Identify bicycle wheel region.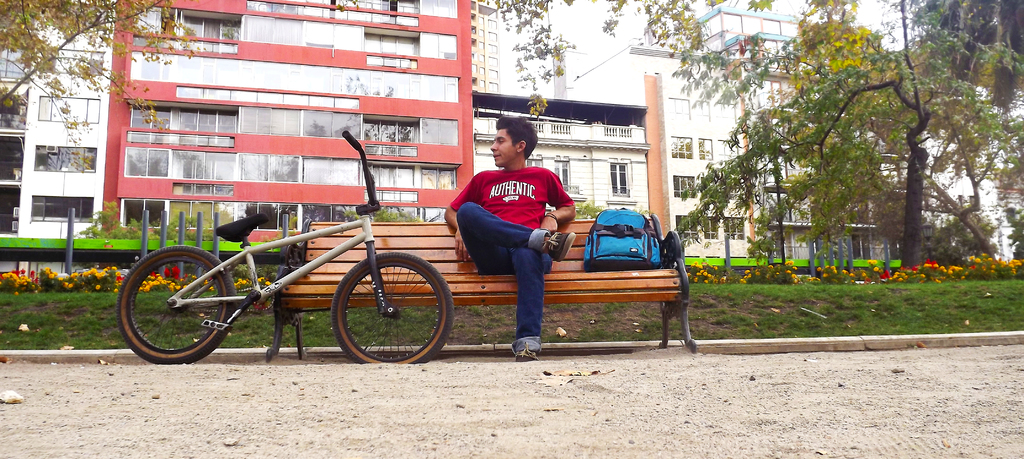
Region: (left=329, top=250, right=454, bottom=367).
